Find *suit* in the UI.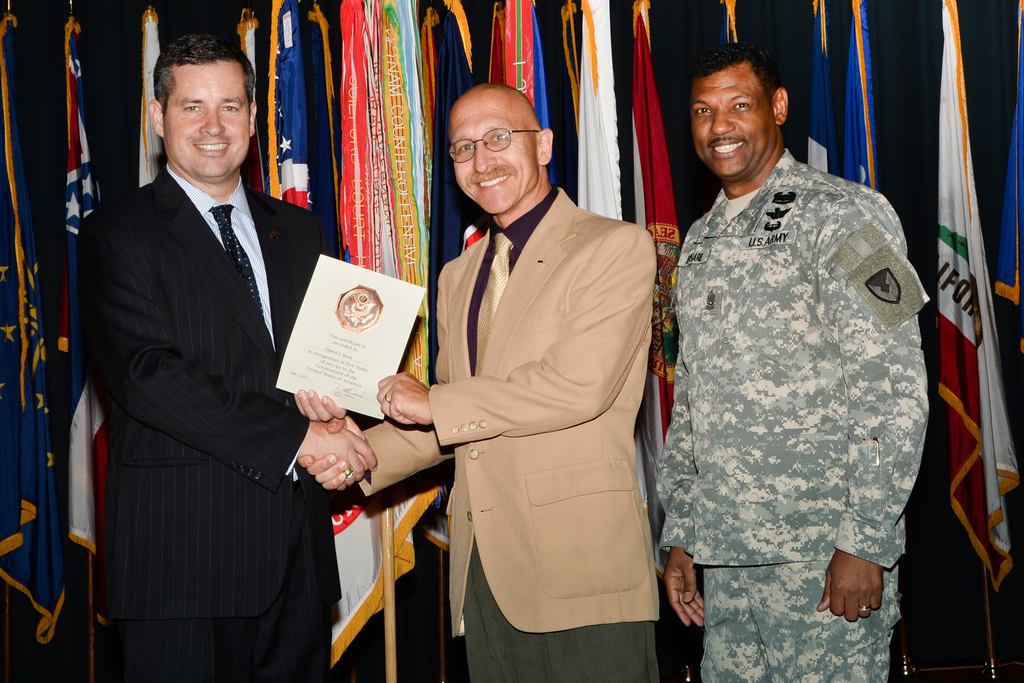
UI element at 72 37 358 682.
